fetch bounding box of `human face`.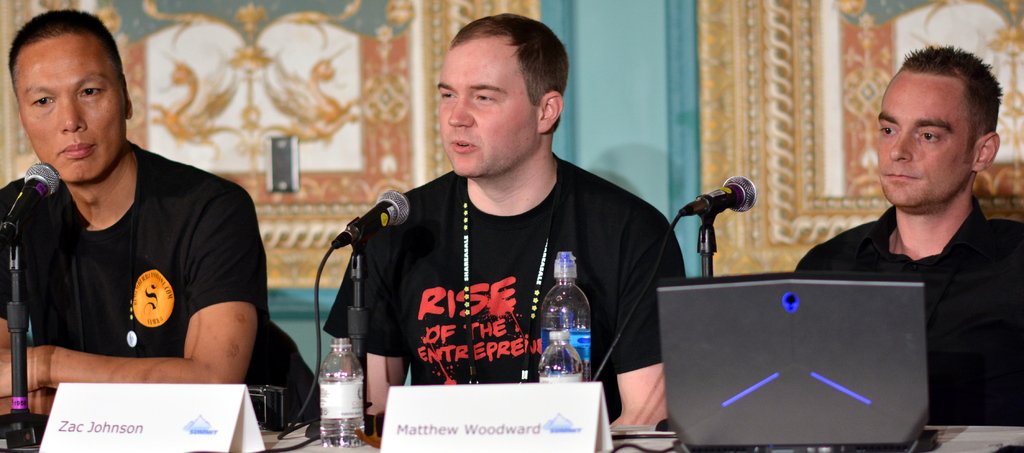
Bbox: <box>17,35,125,181</box>.
